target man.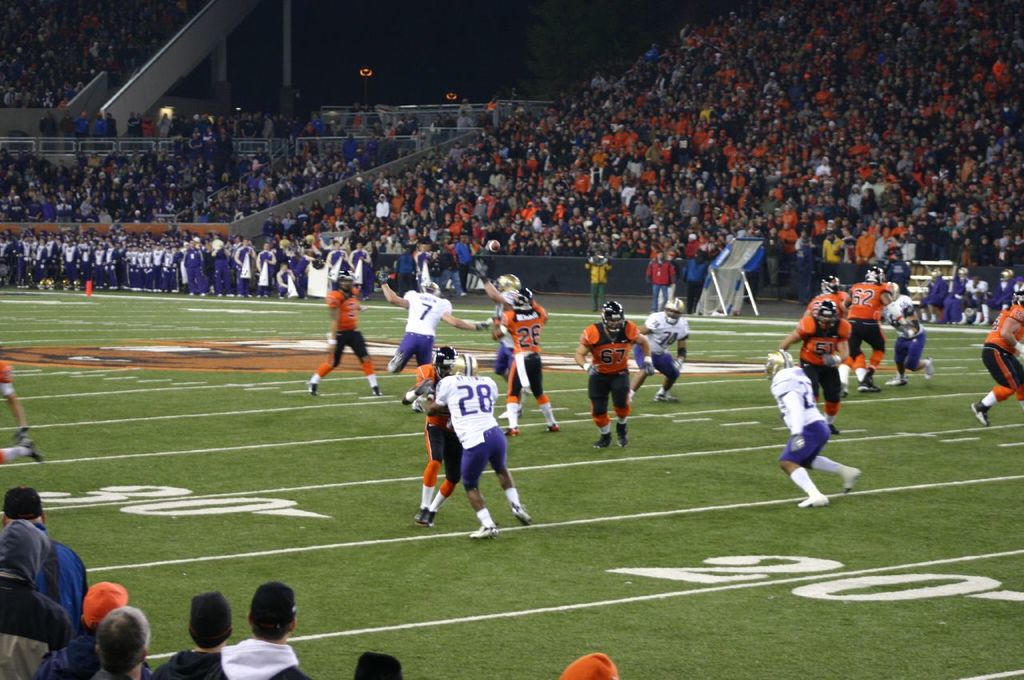
Target region: x1=406 y1=354 x2=534 y2=539.
